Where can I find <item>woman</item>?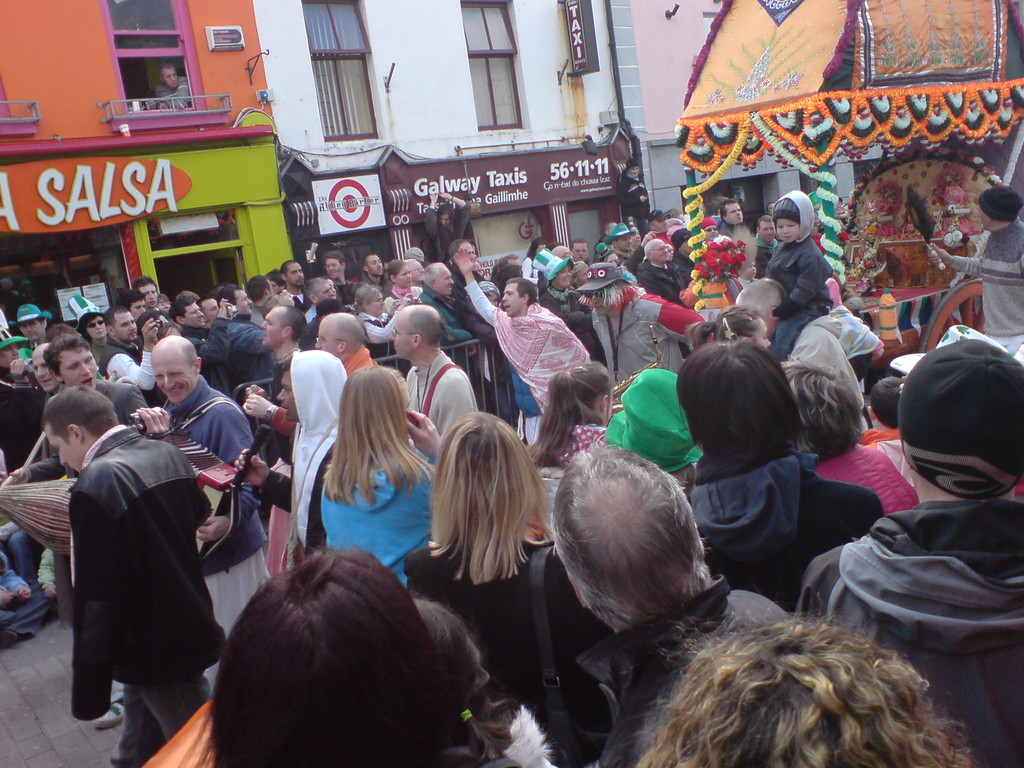
You can find it at {"x1": 354, "y1": 283, "x2": 422, "y2": 355}.
